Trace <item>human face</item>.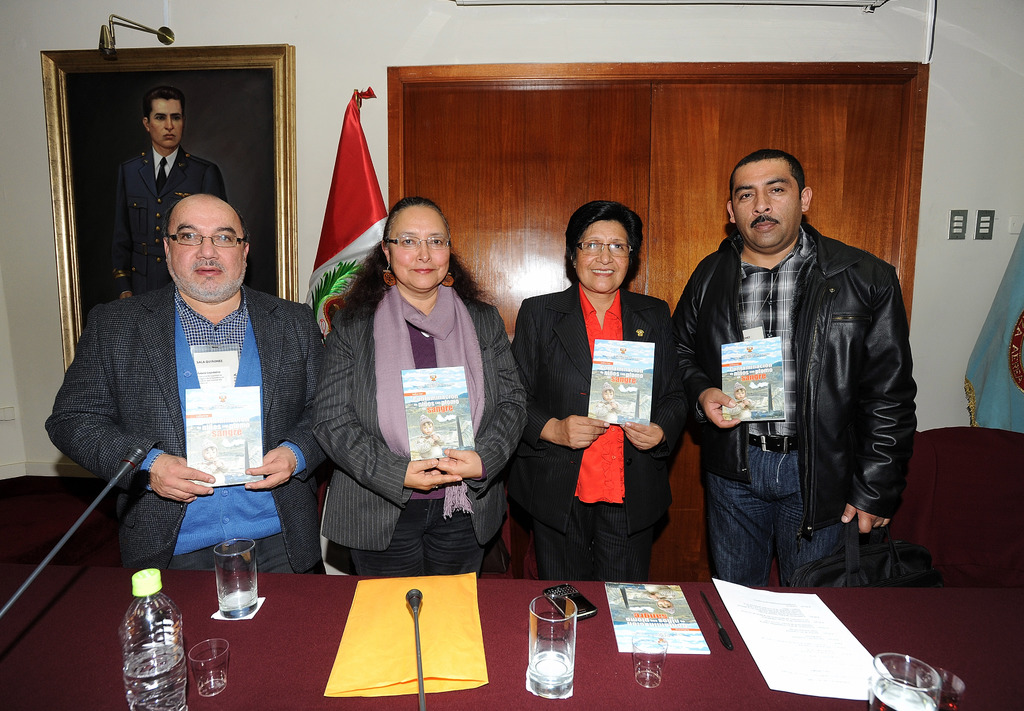
Traced to rect(733, 388, 744, 400).
